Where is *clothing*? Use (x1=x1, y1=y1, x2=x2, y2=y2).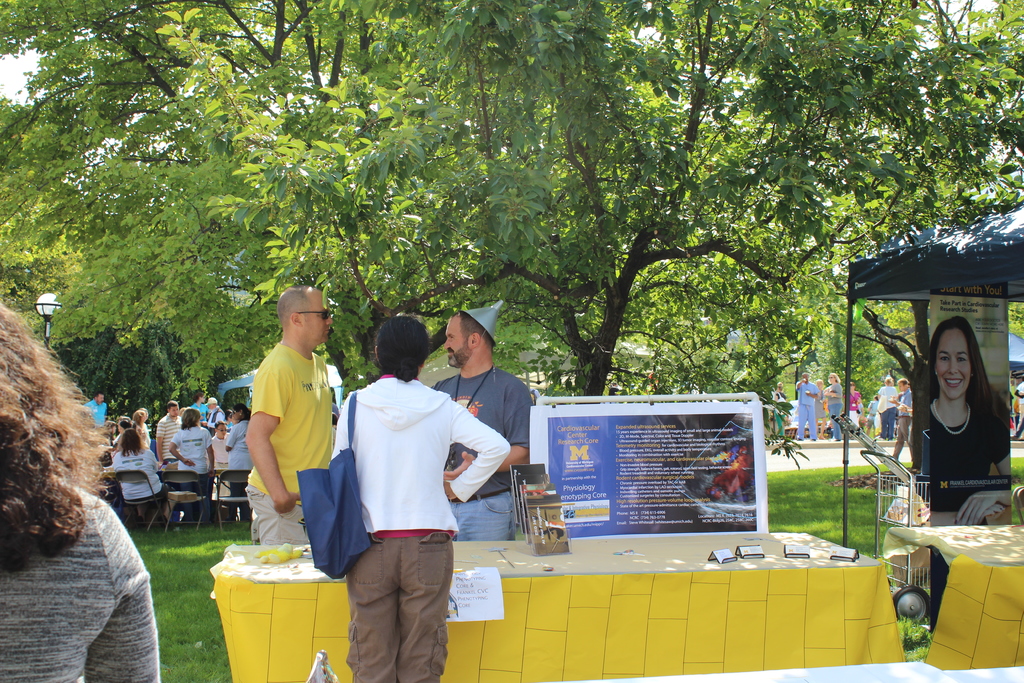
(x1=842, y1=389, x2=861, y2=436).
